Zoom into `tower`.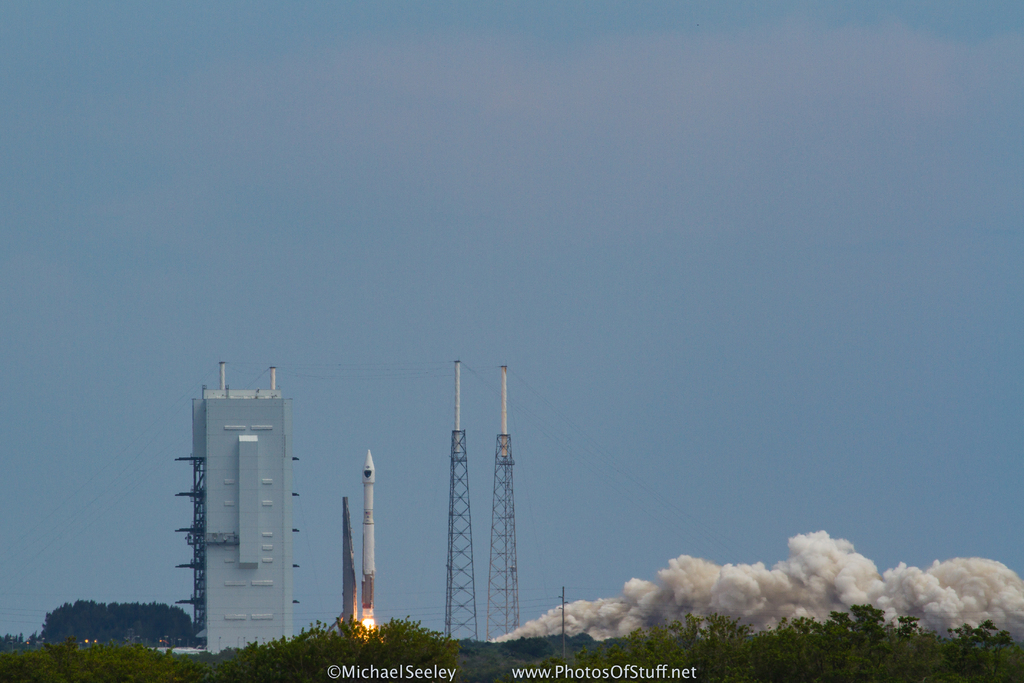
Zoom target: Rect(449, 427, 481, 650).
